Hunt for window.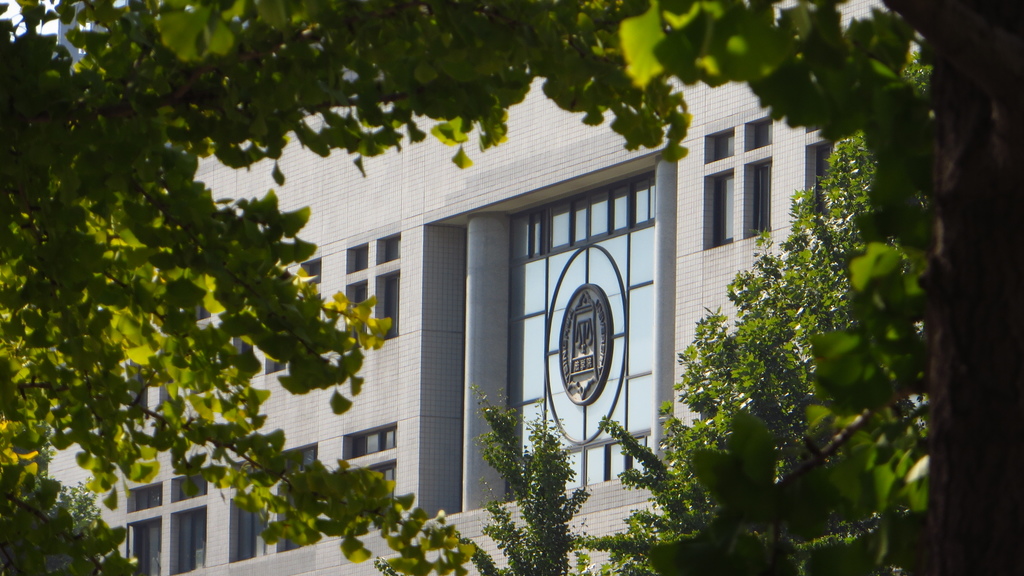
Hunted down at region(701, 125, 737, 159).
